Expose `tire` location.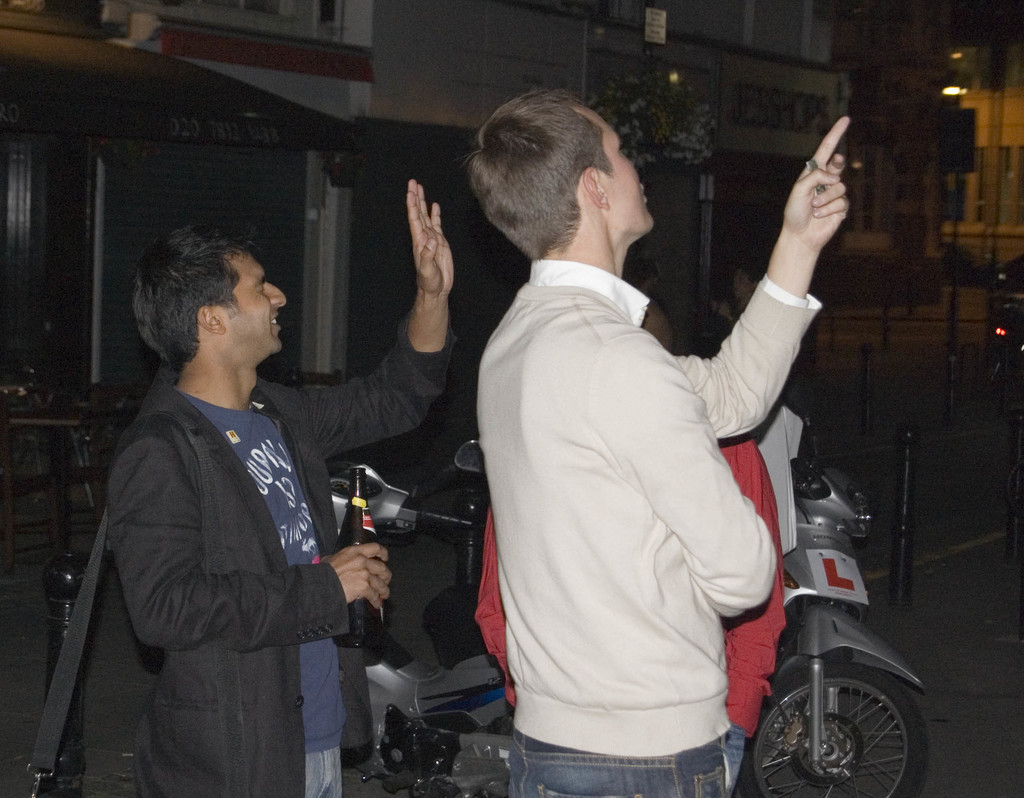
Exposed at select_region(766, 624, 915, 797).
